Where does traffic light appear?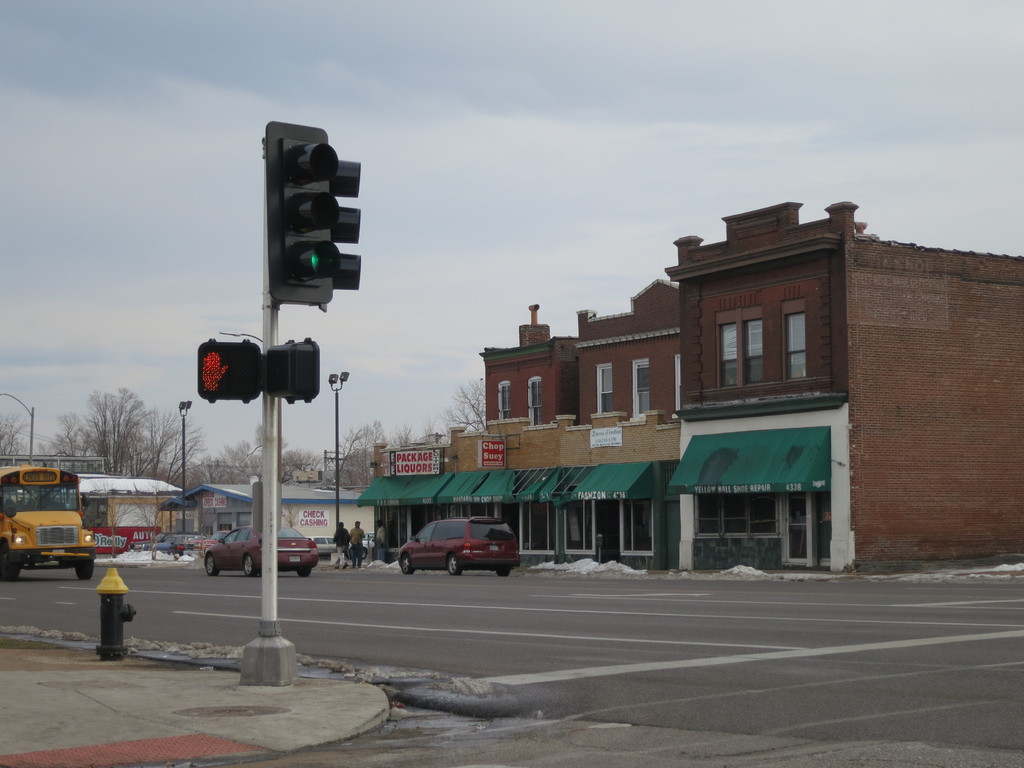
Appears at 265, 336, 322, 404.
